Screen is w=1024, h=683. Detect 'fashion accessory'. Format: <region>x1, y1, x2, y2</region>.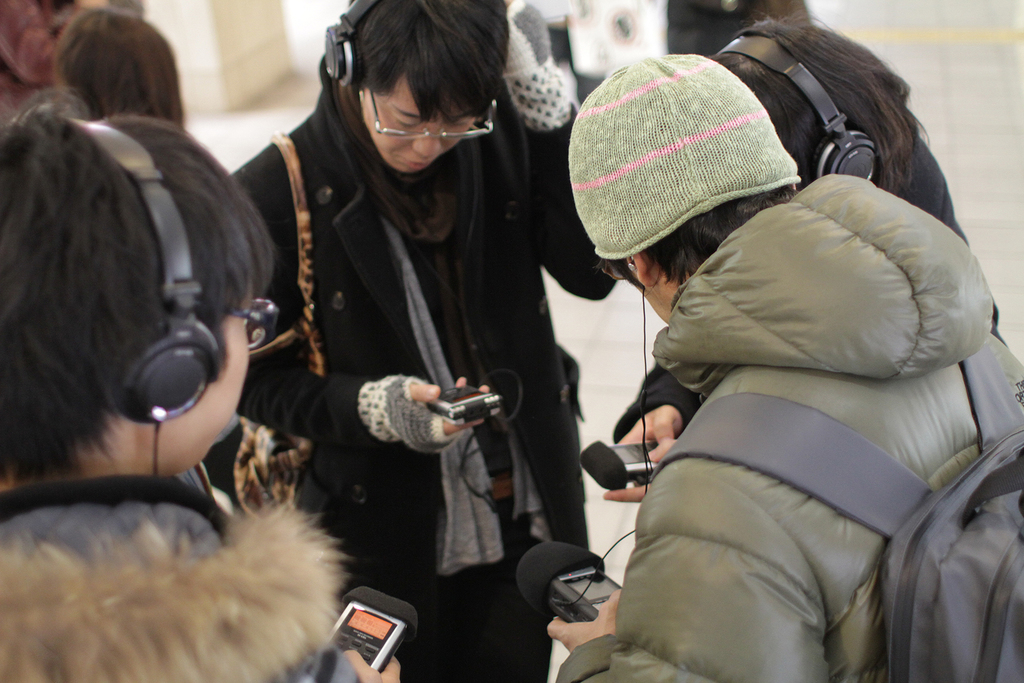
<region>366, 85, 497, 139</region>.
